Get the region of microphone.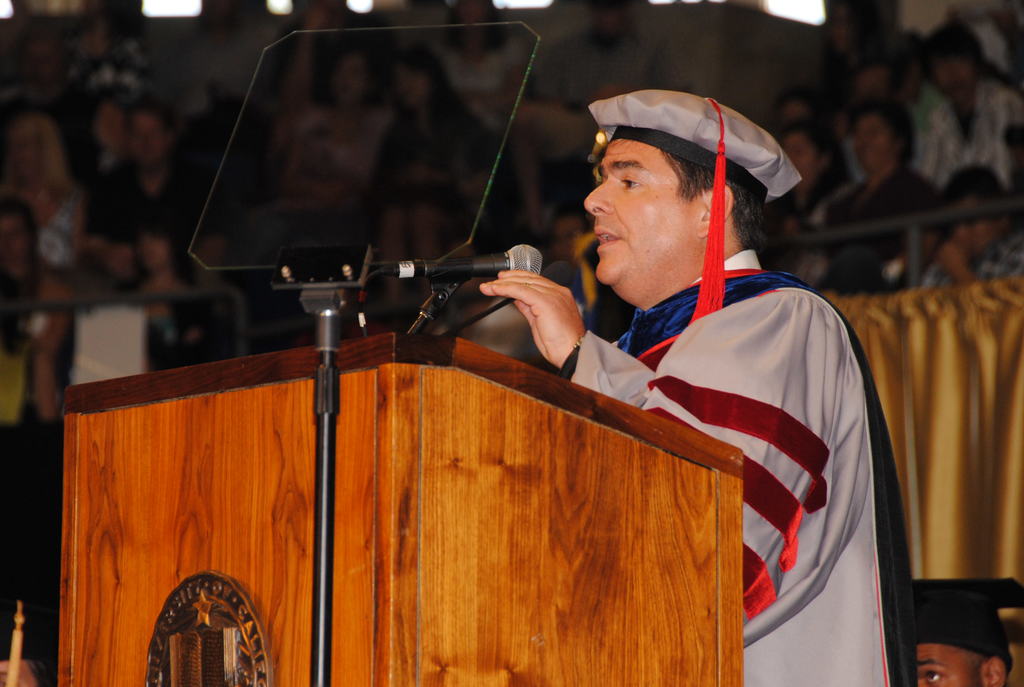
368:240:544:285.
